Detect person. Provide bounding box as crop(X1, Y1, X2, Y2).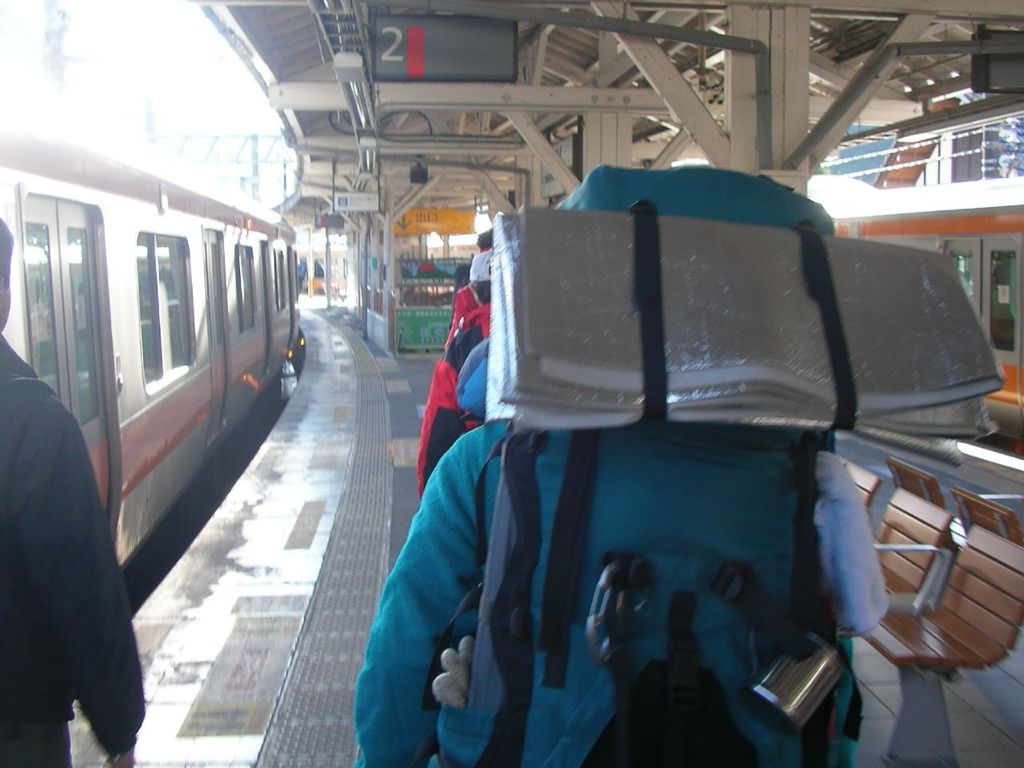
crop(0, 216, 147, 767).
